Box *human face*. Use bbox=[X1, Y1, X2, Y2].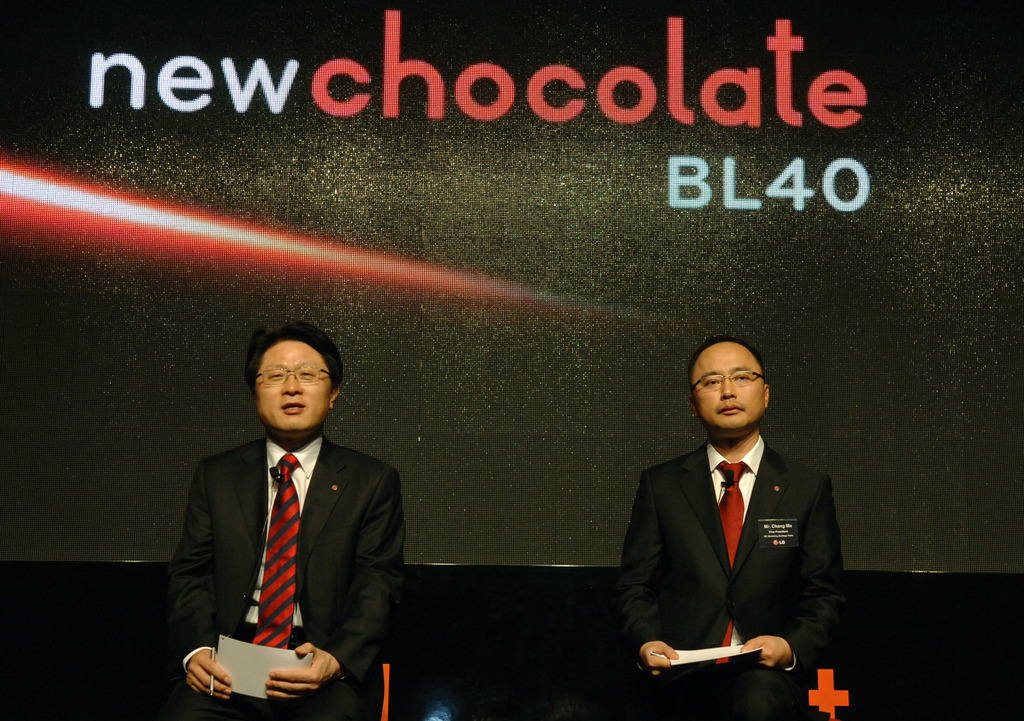
bbox=[689, 340, 762, 432].
